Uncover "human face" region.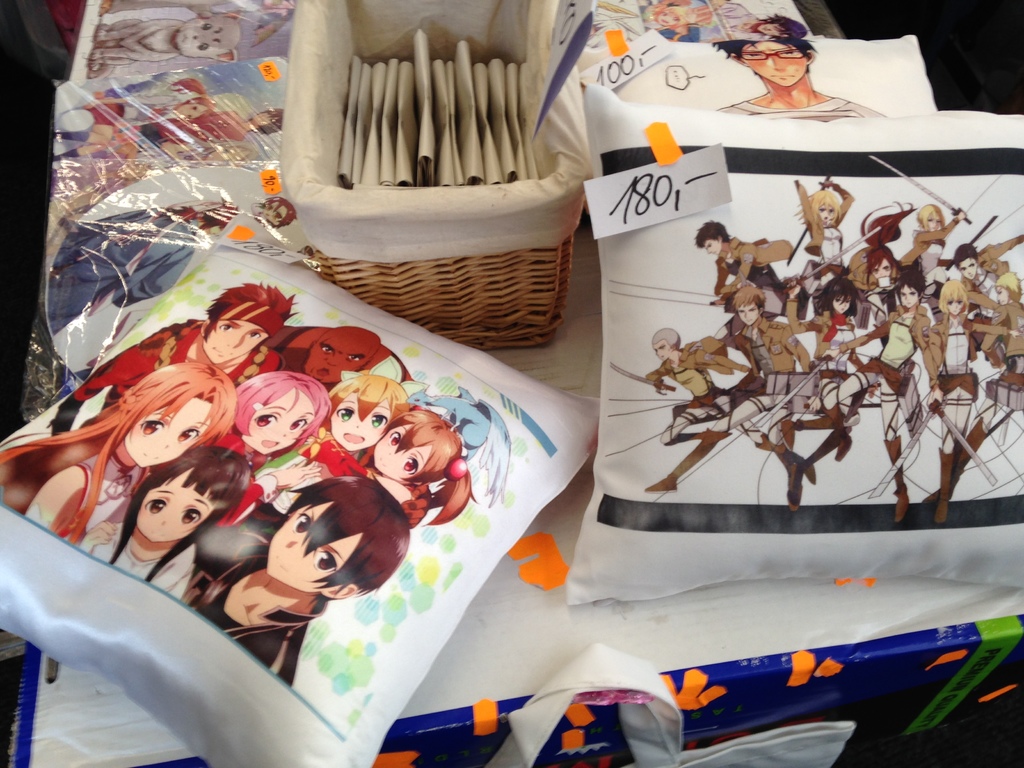
Uncovered: locate(122, 404, 214, 477).
